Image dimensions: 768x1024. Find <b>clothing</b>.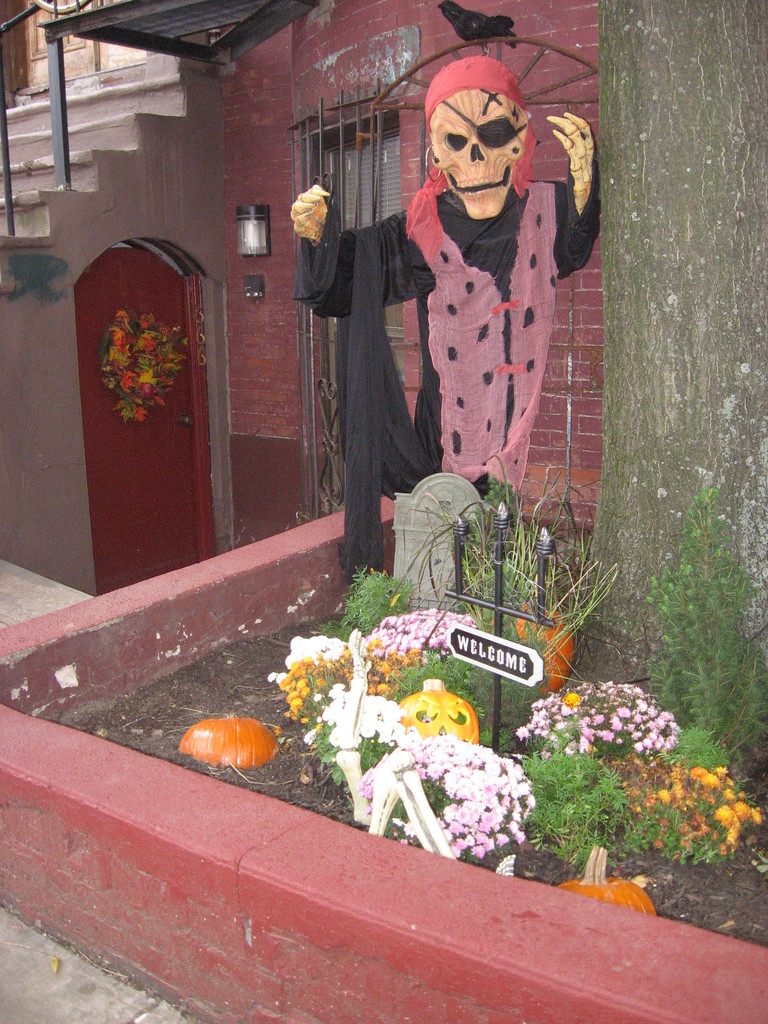
crop(304, 121, 591, 528).
